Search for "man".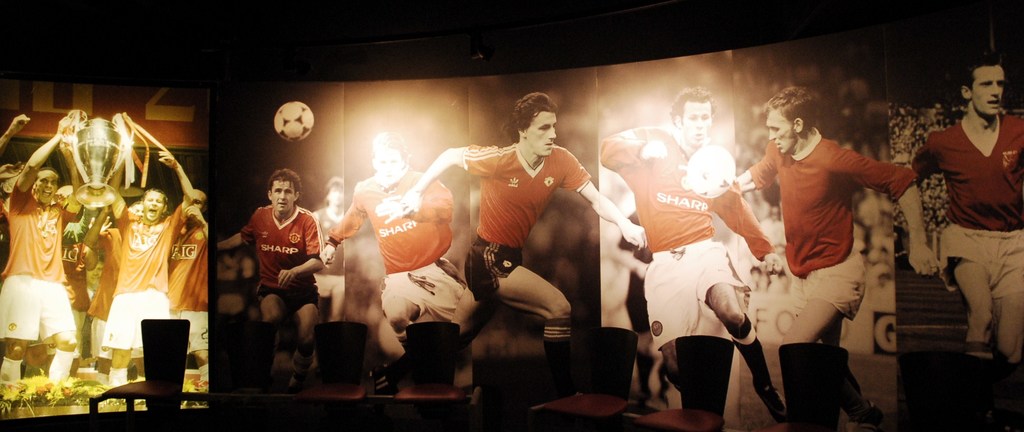
Found at 598, 83, 796, 431.
